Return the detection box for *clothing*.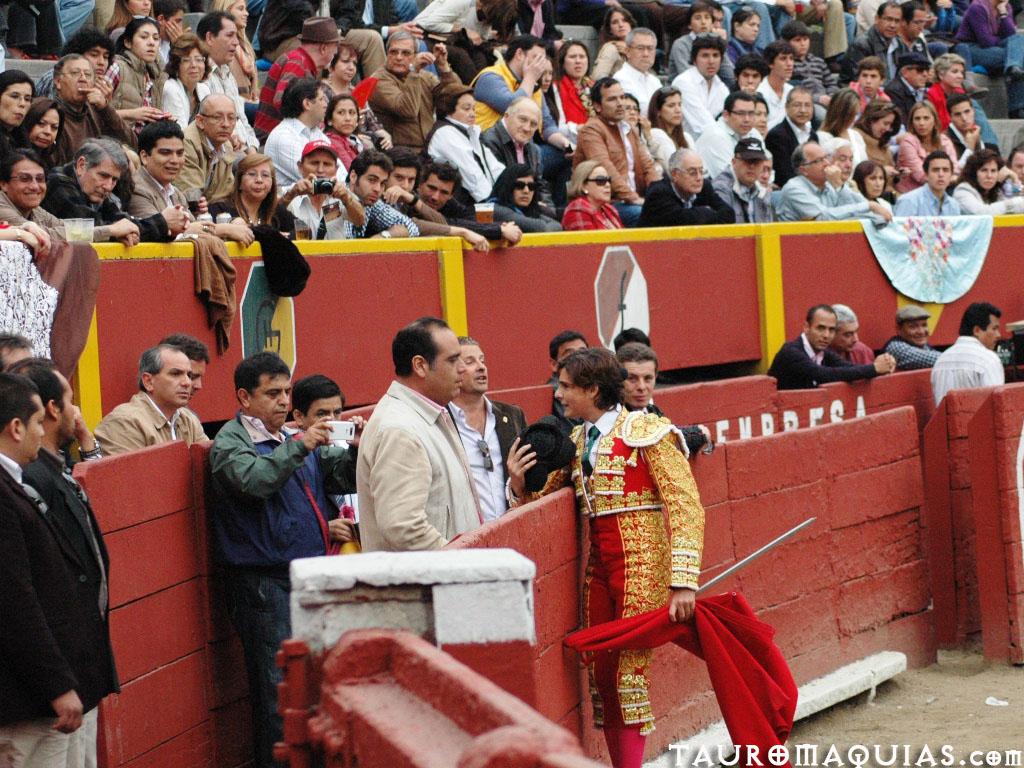
[285, 431, 359, 552].
